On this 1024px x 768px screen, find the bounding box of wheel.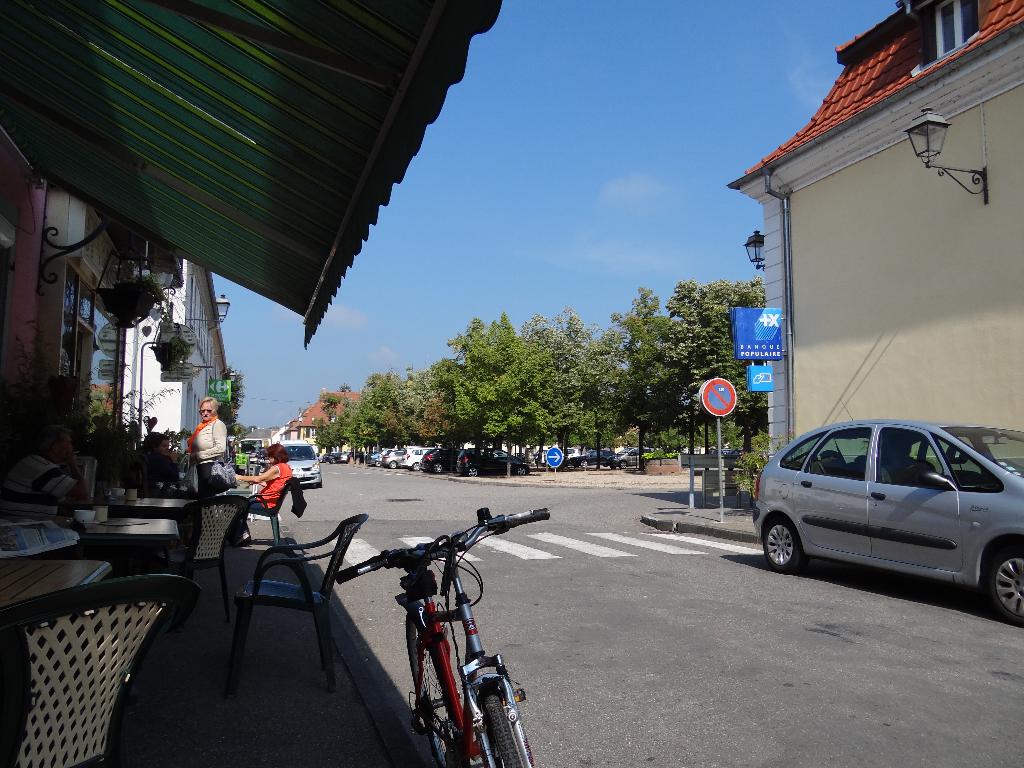
Bounding box: pyautogui.locateOnScreen(407, 614, 461, 767).
